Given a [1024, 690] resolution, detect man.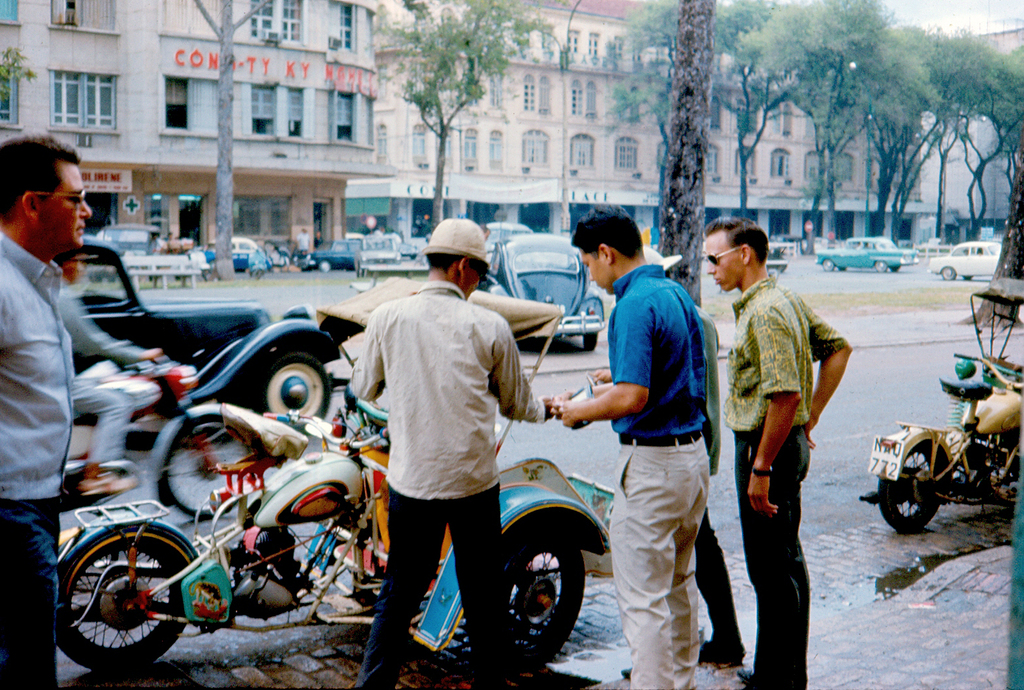
x1=547, y1=204, x2=718, y2=689.
